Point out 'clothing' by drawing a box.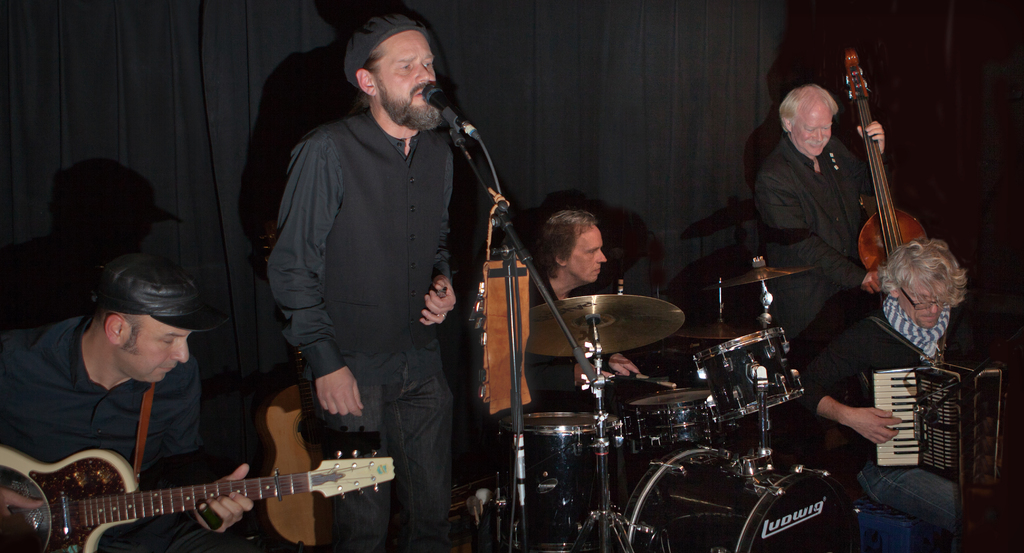
crop(792, 291, 981, 552).
